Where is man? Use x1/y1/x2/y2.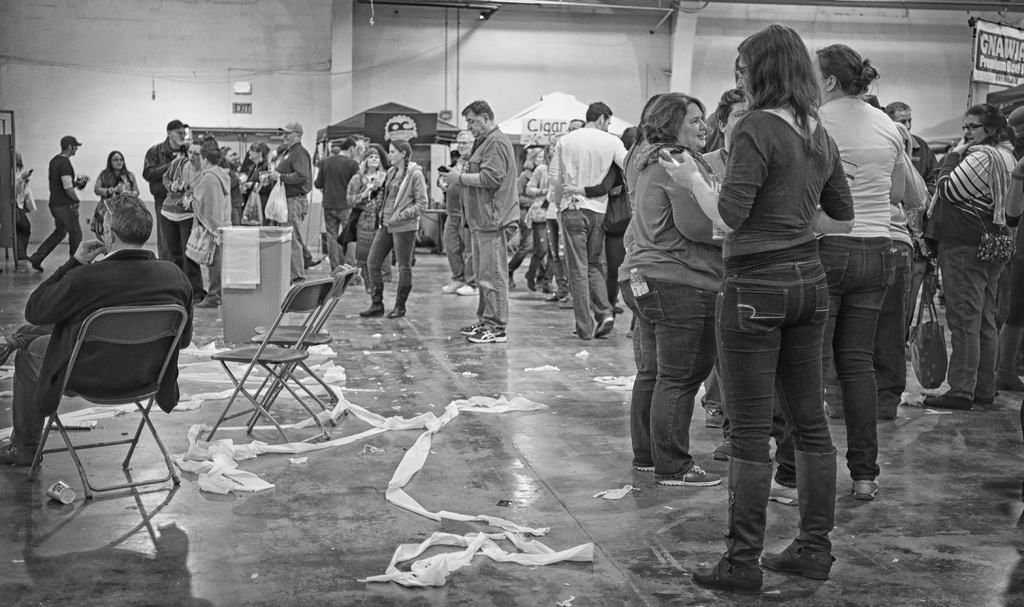
447/101/524/340.
